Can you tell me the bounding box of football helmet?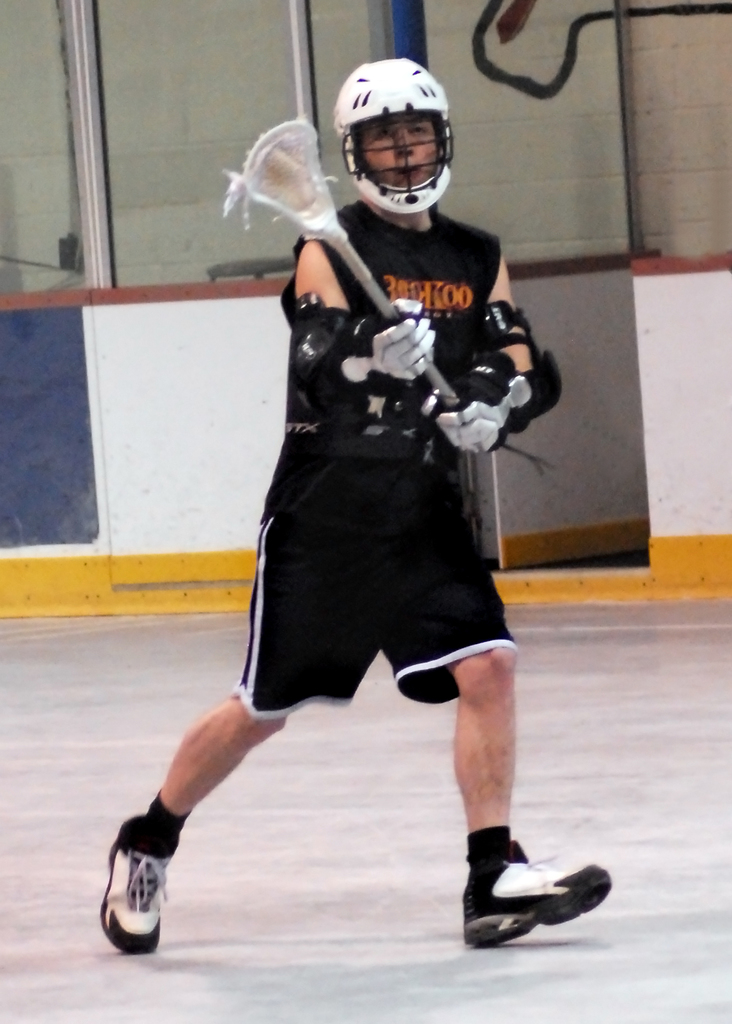
box(338, 58, 457, 195).
